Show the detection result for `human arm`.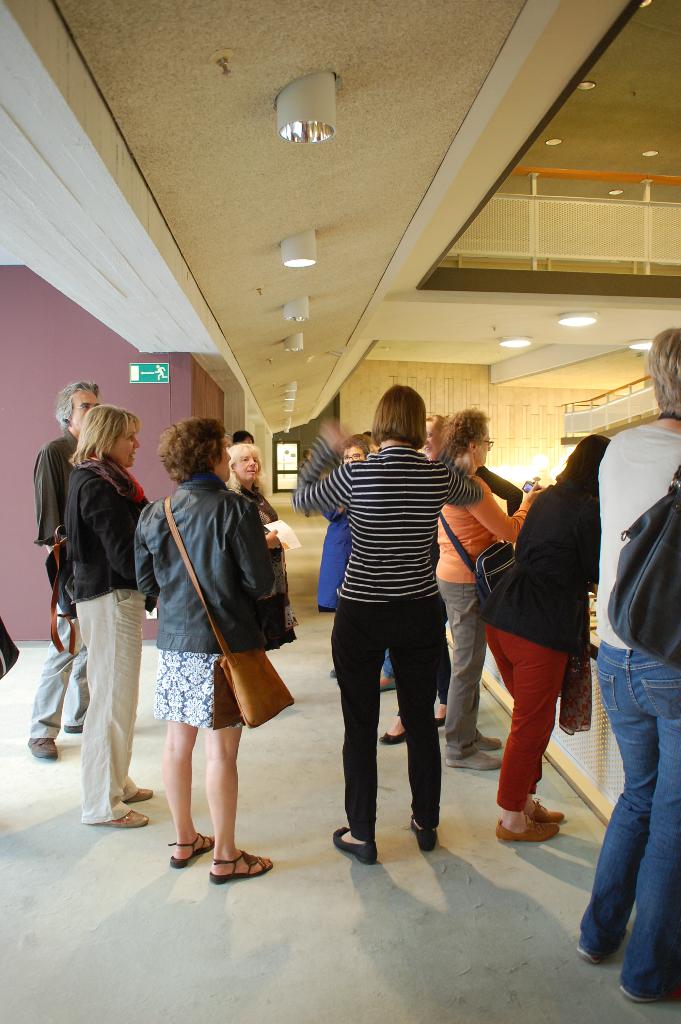
region(265, 528, 284, 552).
